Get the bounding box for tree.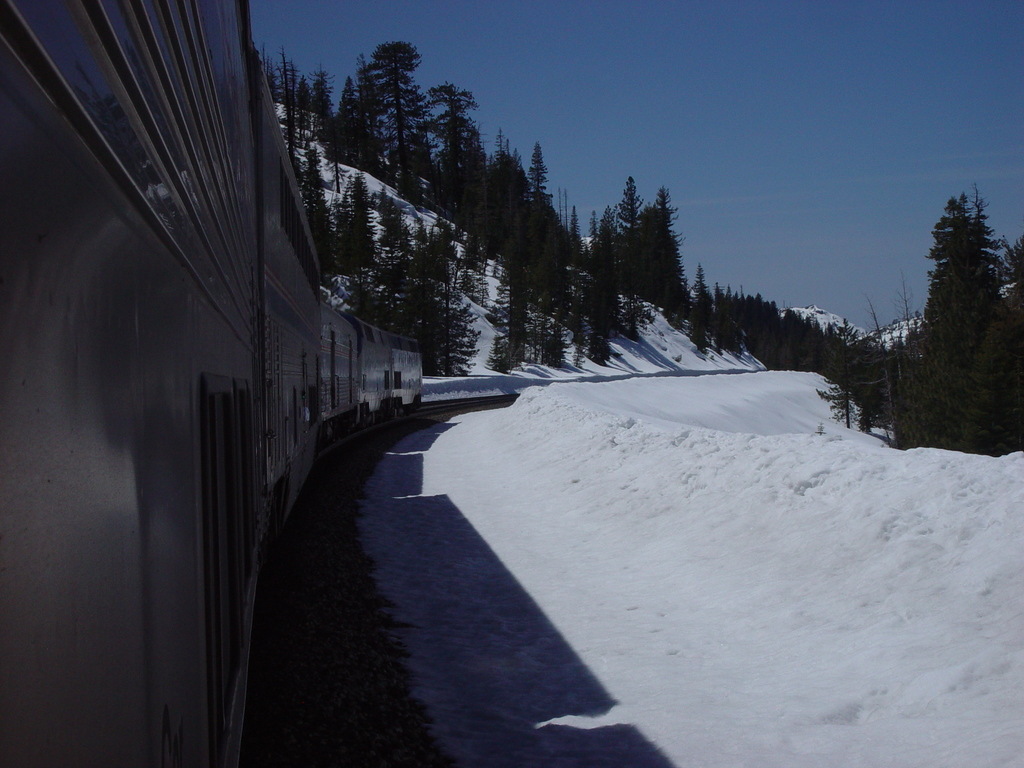
(left=872, top=332, right=896, bottom=434).
